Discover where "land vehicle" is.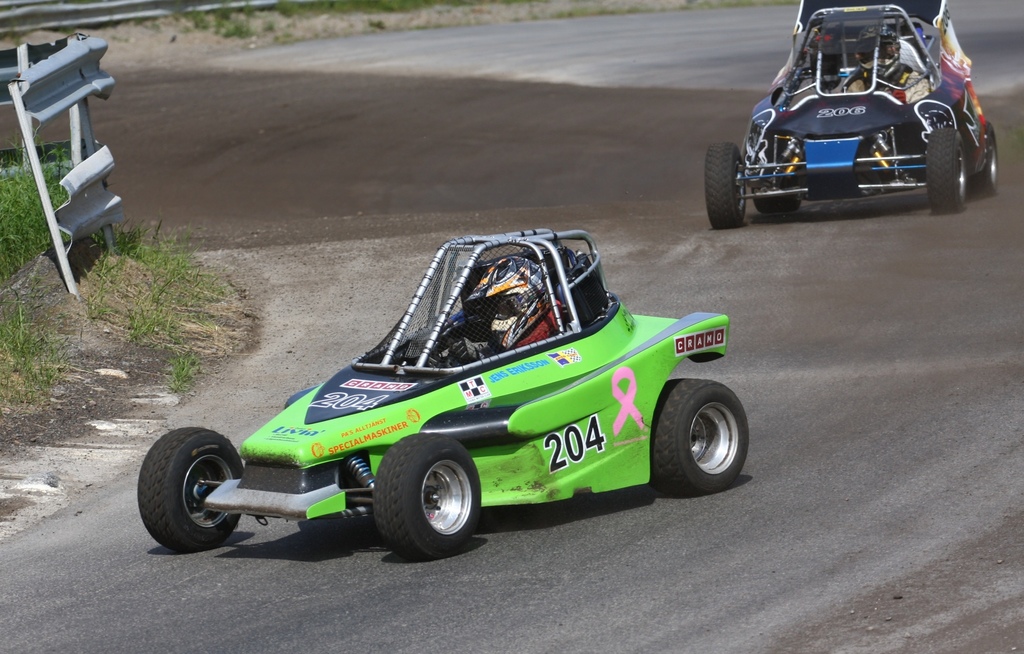
Discovered at (left=707, top=14, right=996, bottom=224).
